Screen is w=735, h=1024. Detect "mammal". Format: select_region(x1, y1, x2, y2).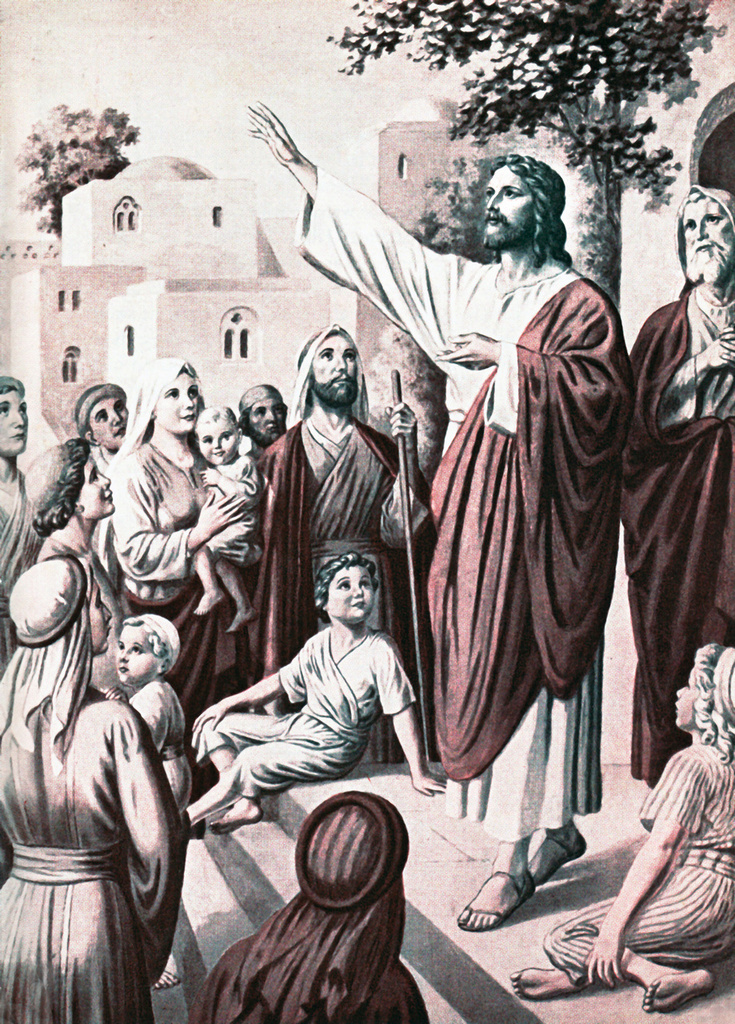
select_region(93, 614, 195, 806).
